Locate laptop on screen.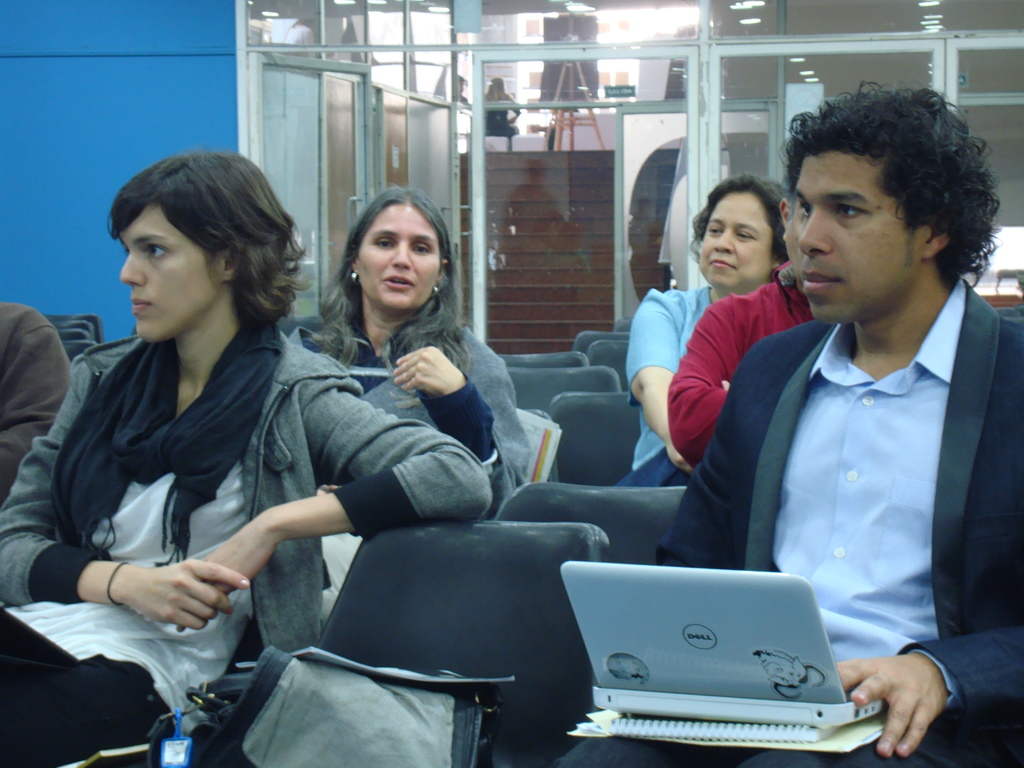
On screen at [574,558,868,746].
